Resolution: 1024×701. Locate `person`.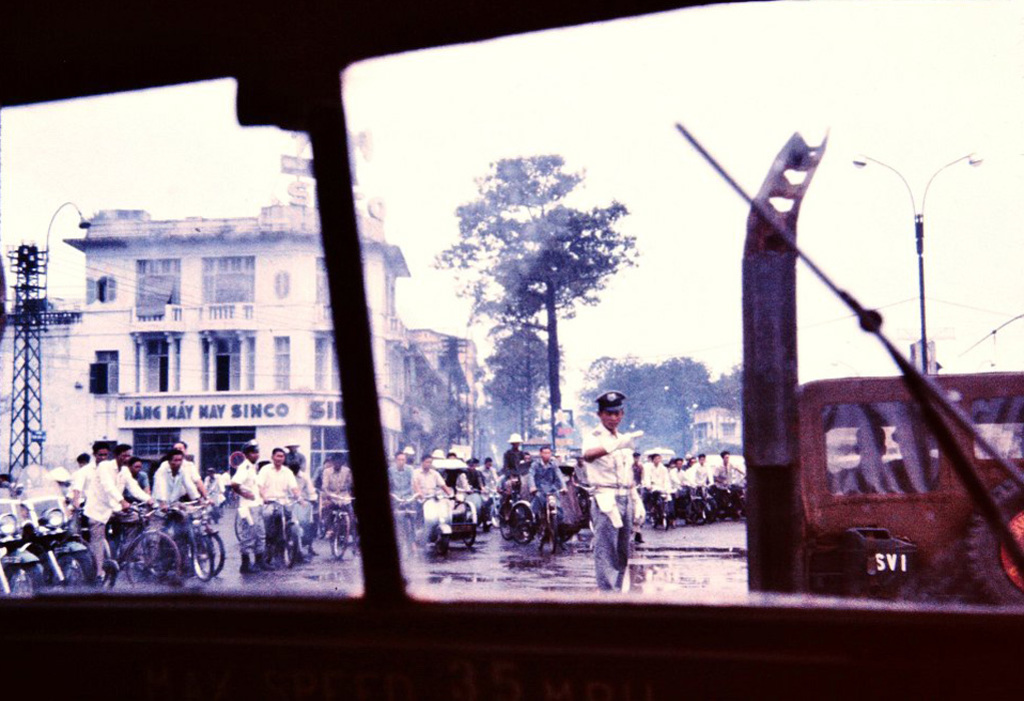
<bbox>382, 454, 415, 546</bbox>.
